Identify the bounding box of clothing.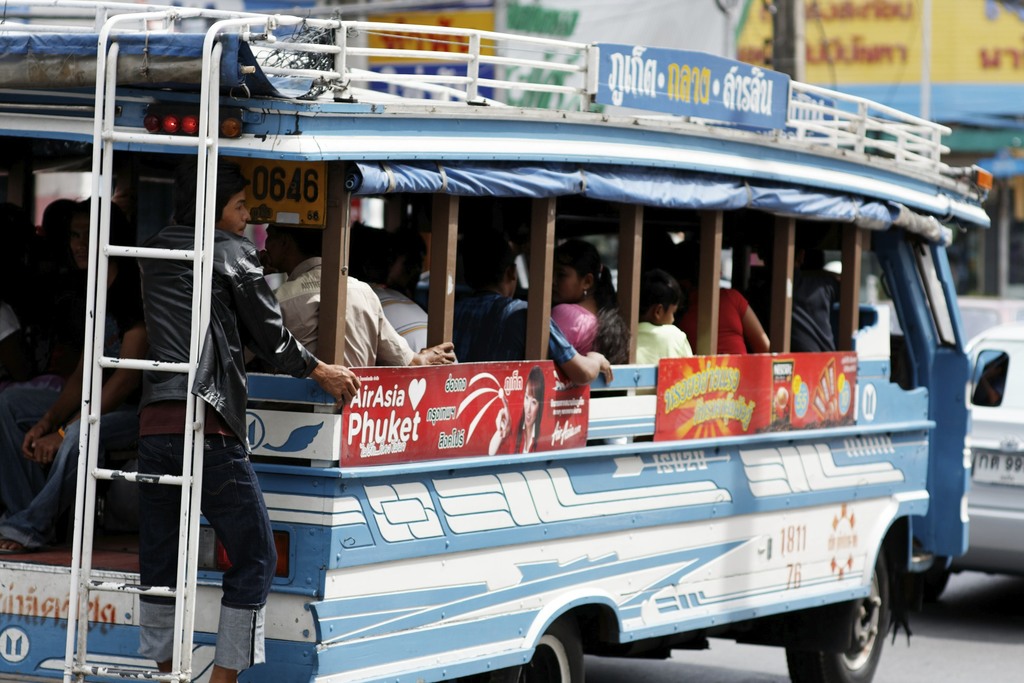
region(188, 155, 289, 433).
